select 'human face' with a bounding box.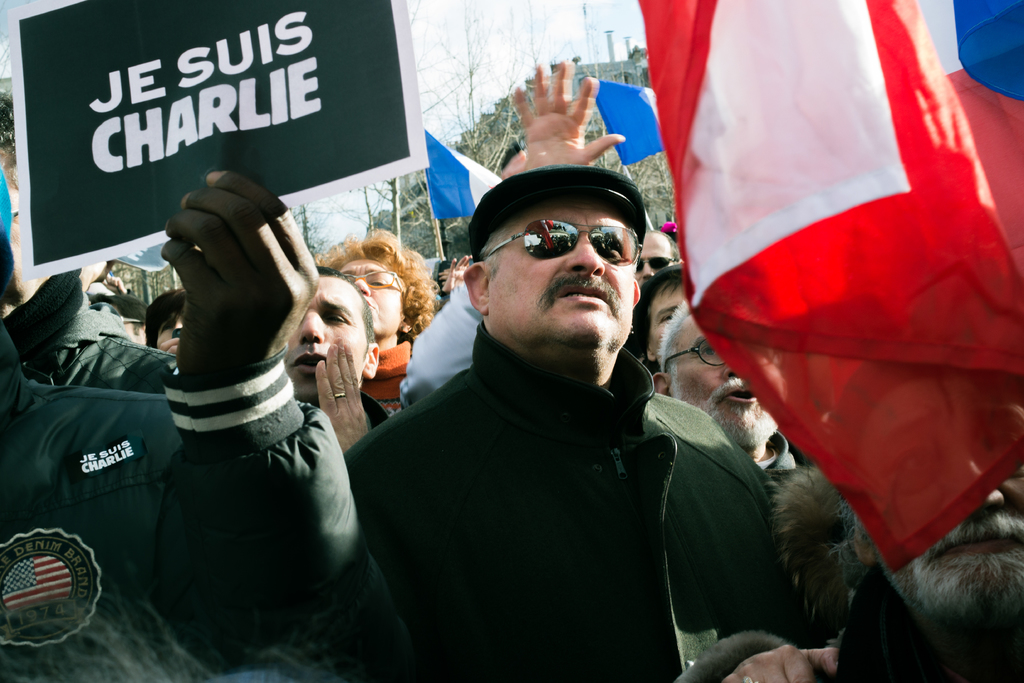
862:377:1023:622.
